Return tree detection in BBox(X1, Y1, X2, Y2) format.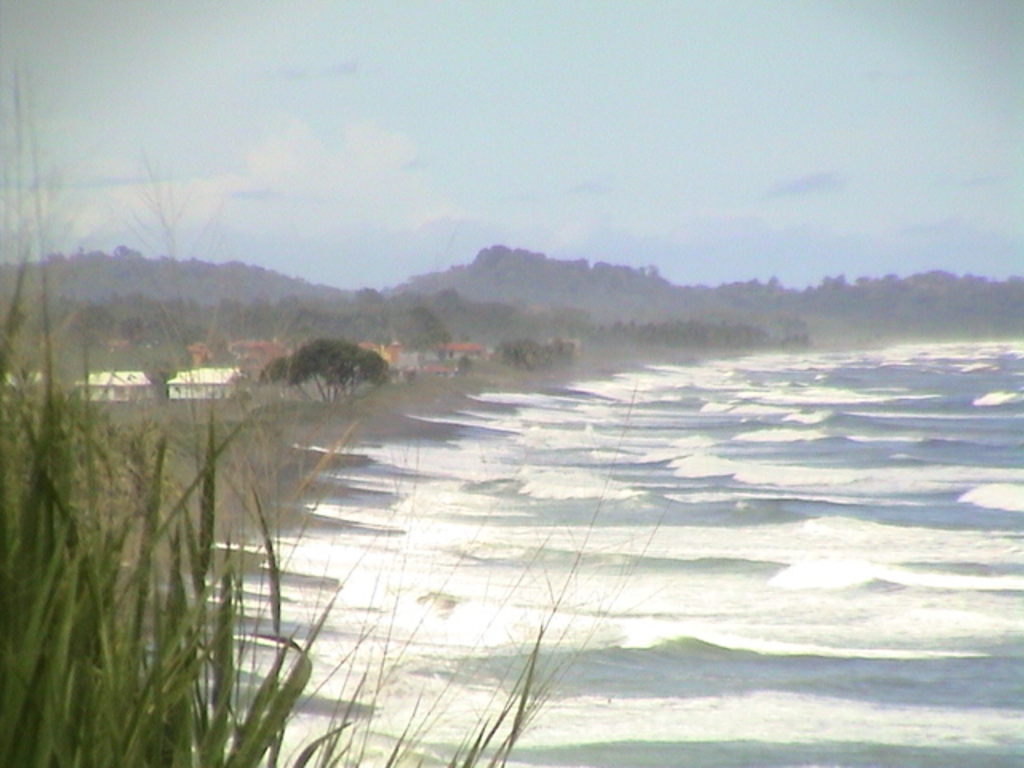
BBox(37, 280, 62, 355).
